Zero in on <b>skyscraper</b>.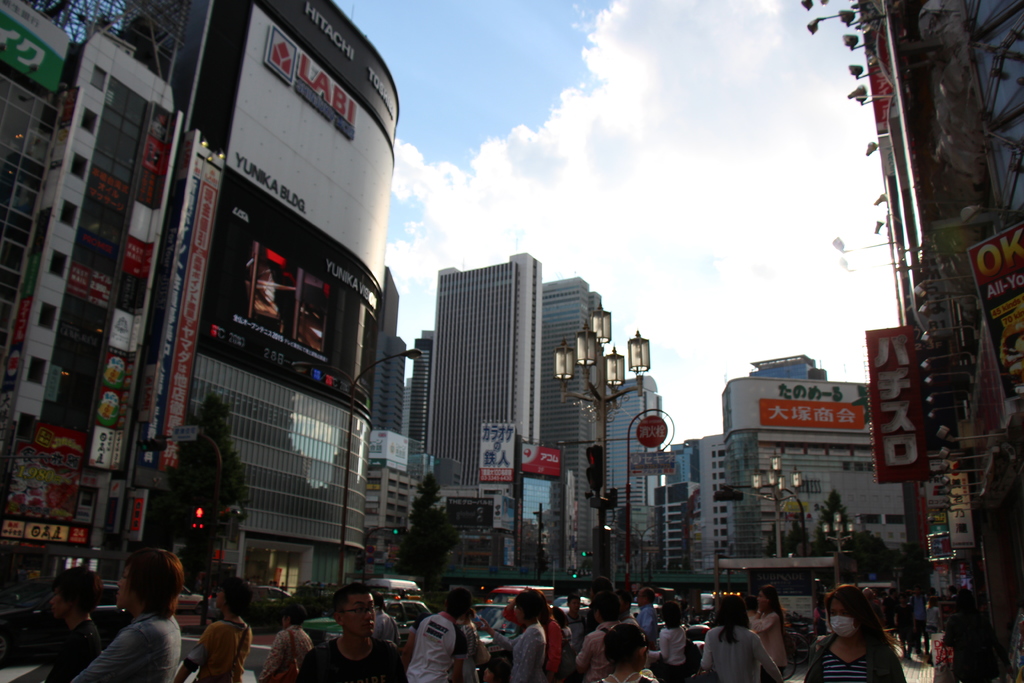
Zeroed in: left=726, top=354, right=909, bottom=575.
